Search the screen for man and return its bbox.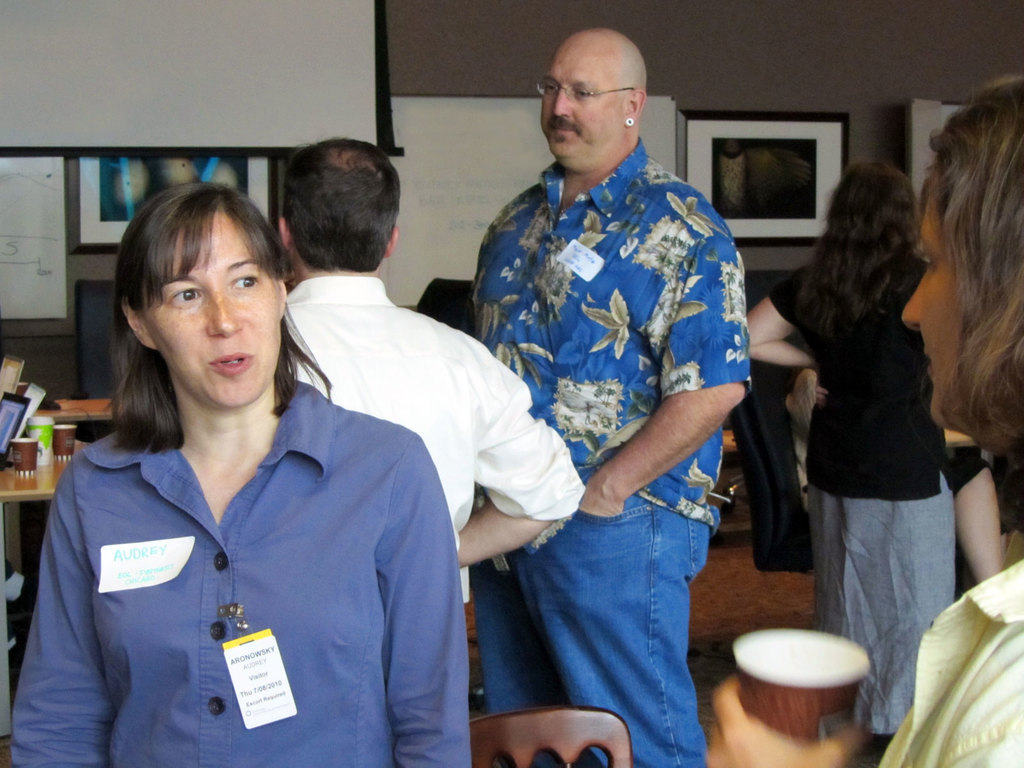
Found: 461, 19, 751, 767.
